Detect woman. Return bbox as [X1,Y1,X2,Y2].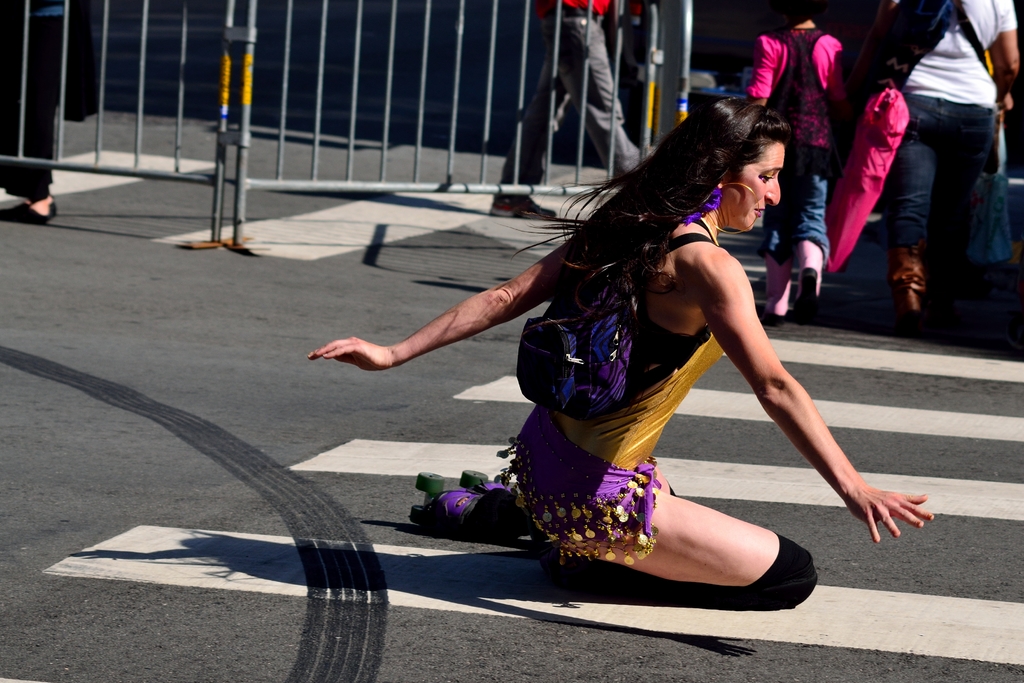
[305,96,932,608].
